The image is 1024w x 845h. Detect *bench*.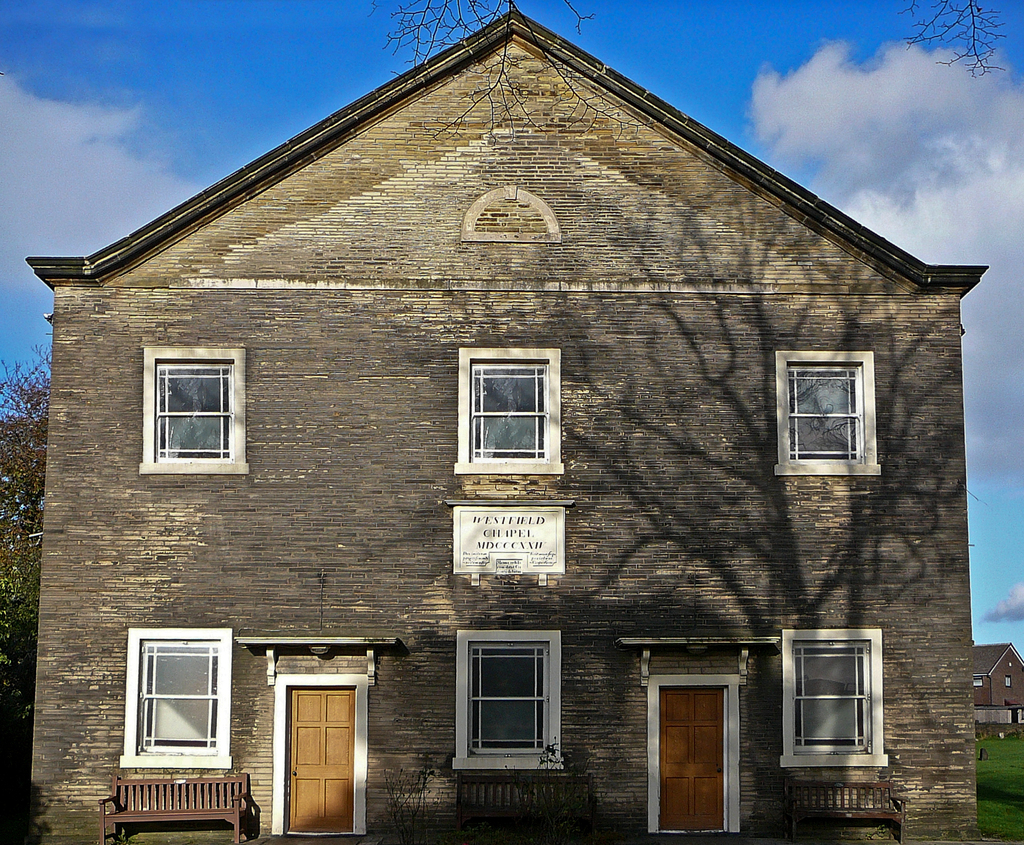
Detection: region(84, 766, 262, 844).
